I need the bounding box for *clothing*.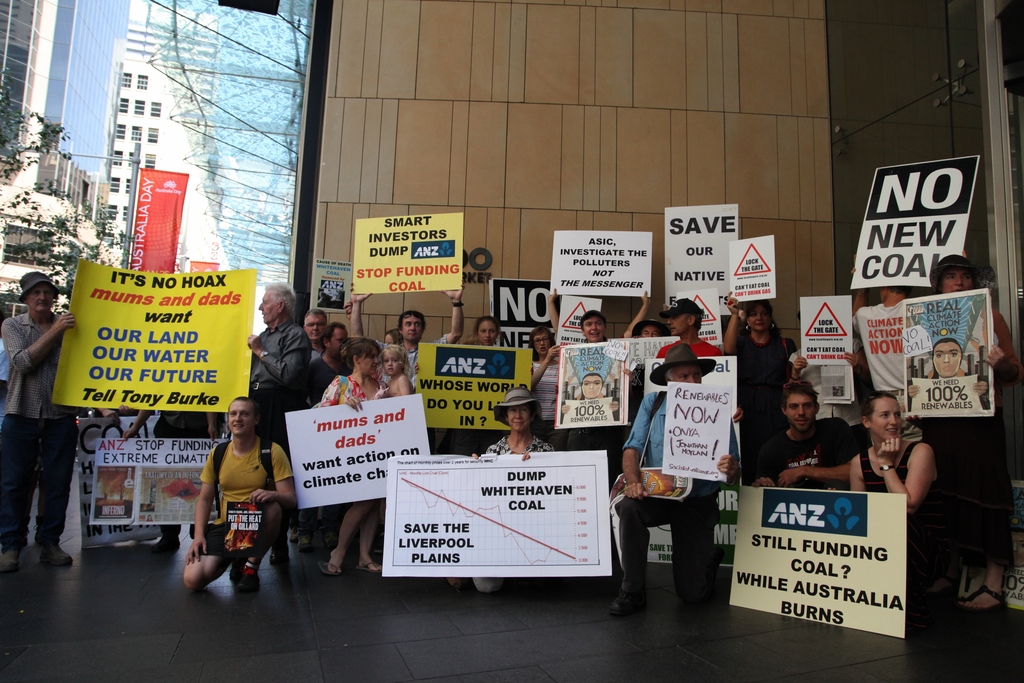
Here it is: <box>0,343,13,409</box>.
